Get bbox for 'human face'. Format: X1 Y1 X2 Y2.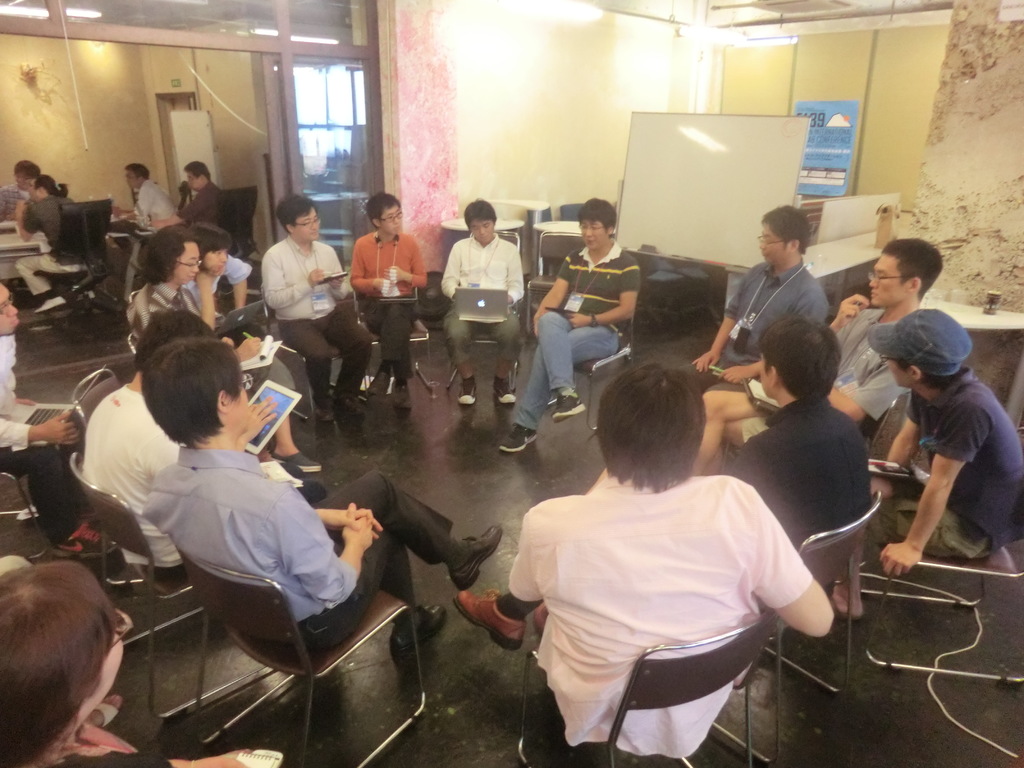
173 242 199 284.
